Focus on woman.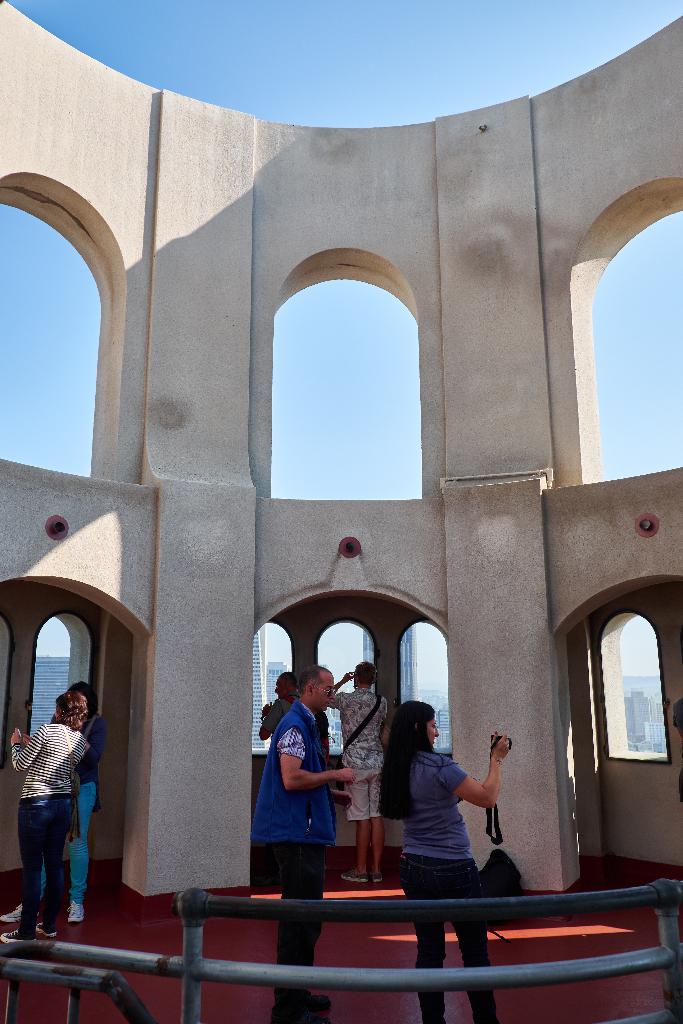
Focused at detection(372, 693, 511, 1023).
